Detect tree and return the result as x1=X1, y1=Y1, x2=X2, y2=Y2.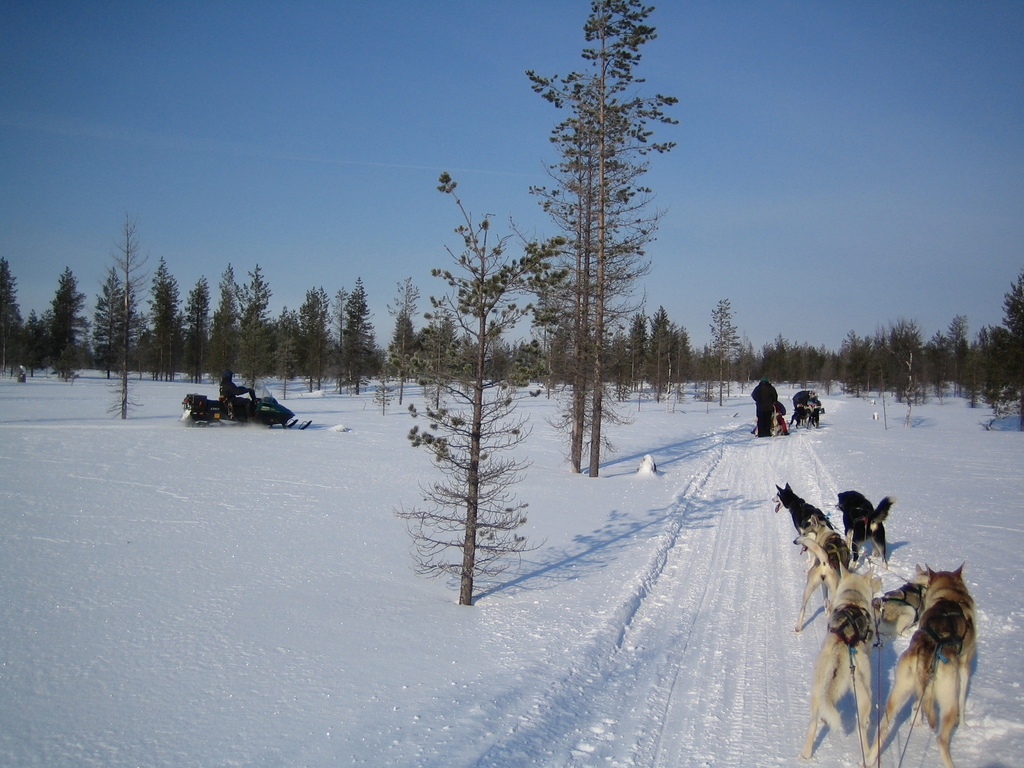
x1=236, y1=264, x2=276, y2=389.
